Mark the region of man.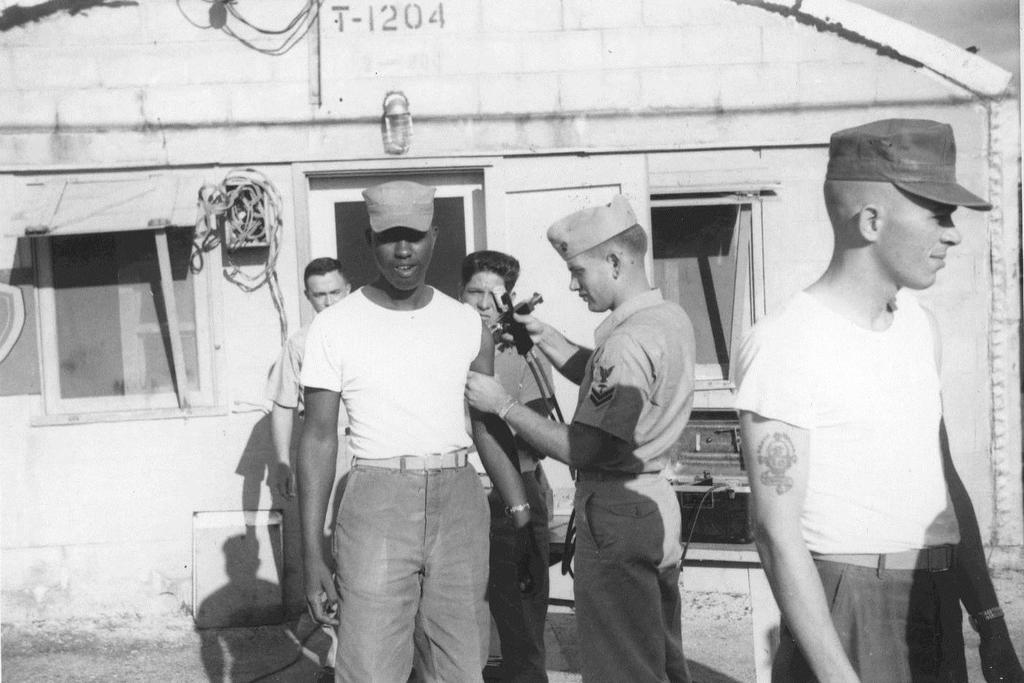
Region: rect(462, 190, 702, 682).
